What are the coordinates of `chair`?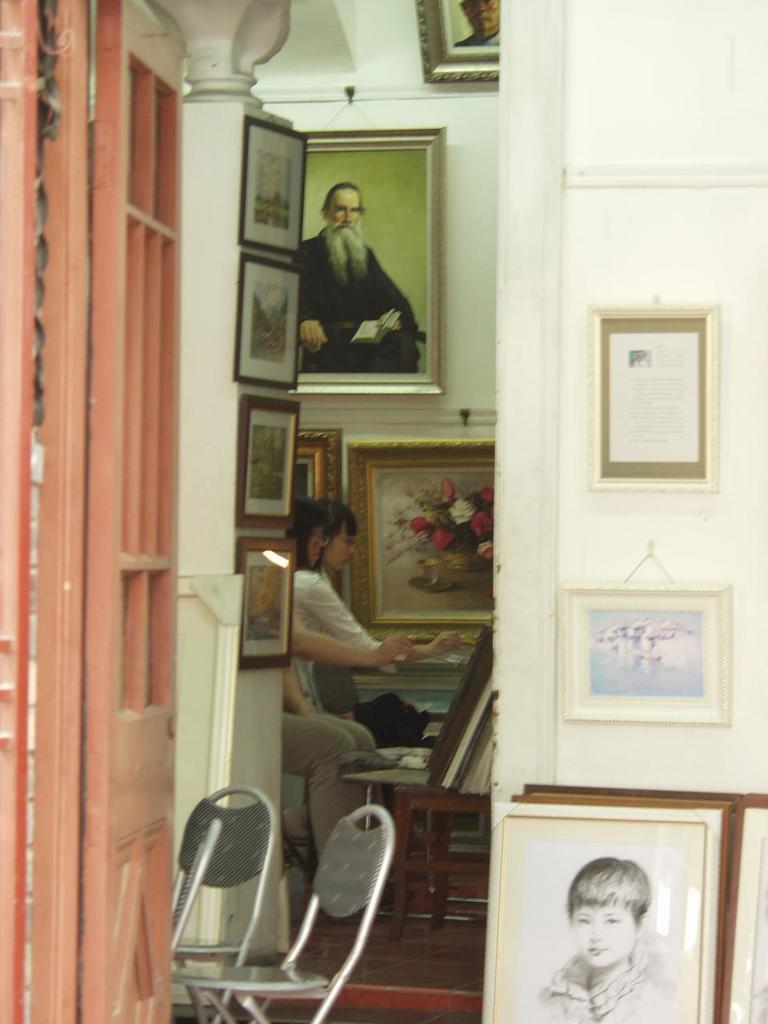
bbox=[174, 802, 393, 1023].
